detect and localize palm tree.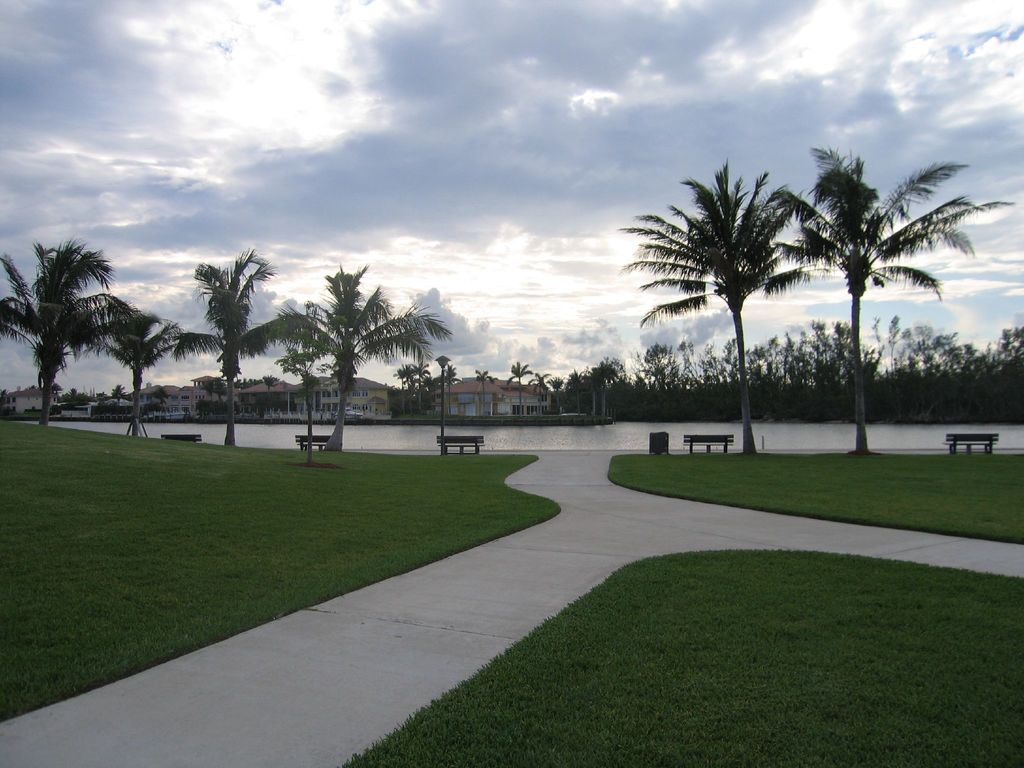
Localized at l=639, t=171, r=797, b=429.
